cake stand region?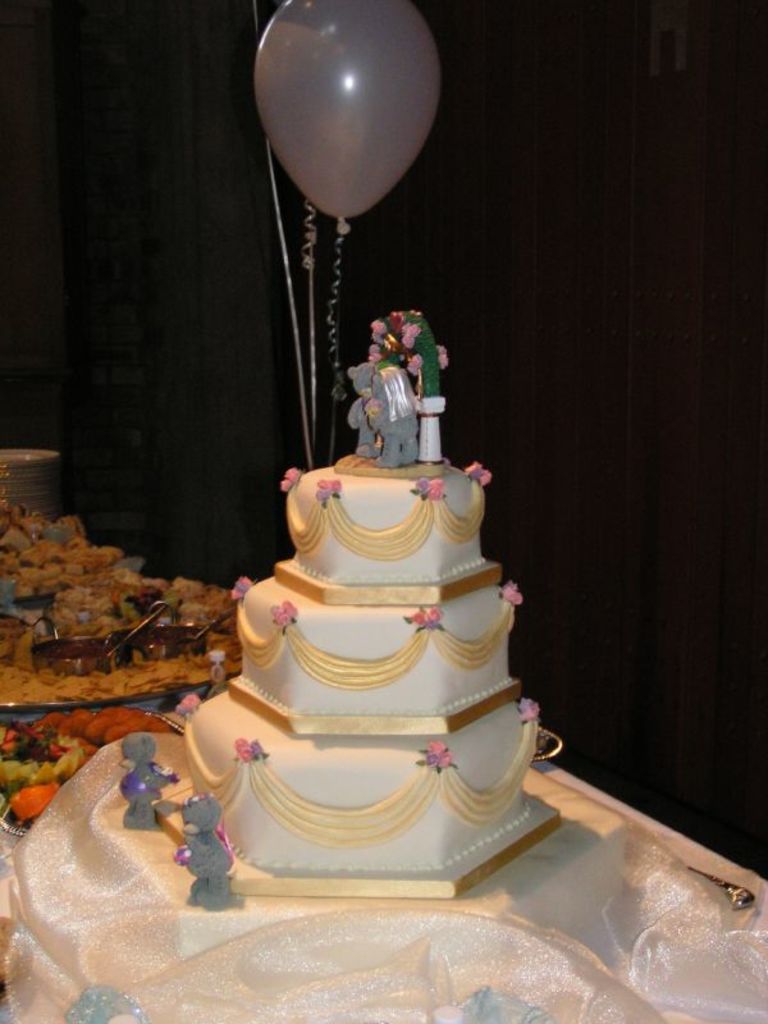
[x1=0, y1=558, x2=251, y2=842]
